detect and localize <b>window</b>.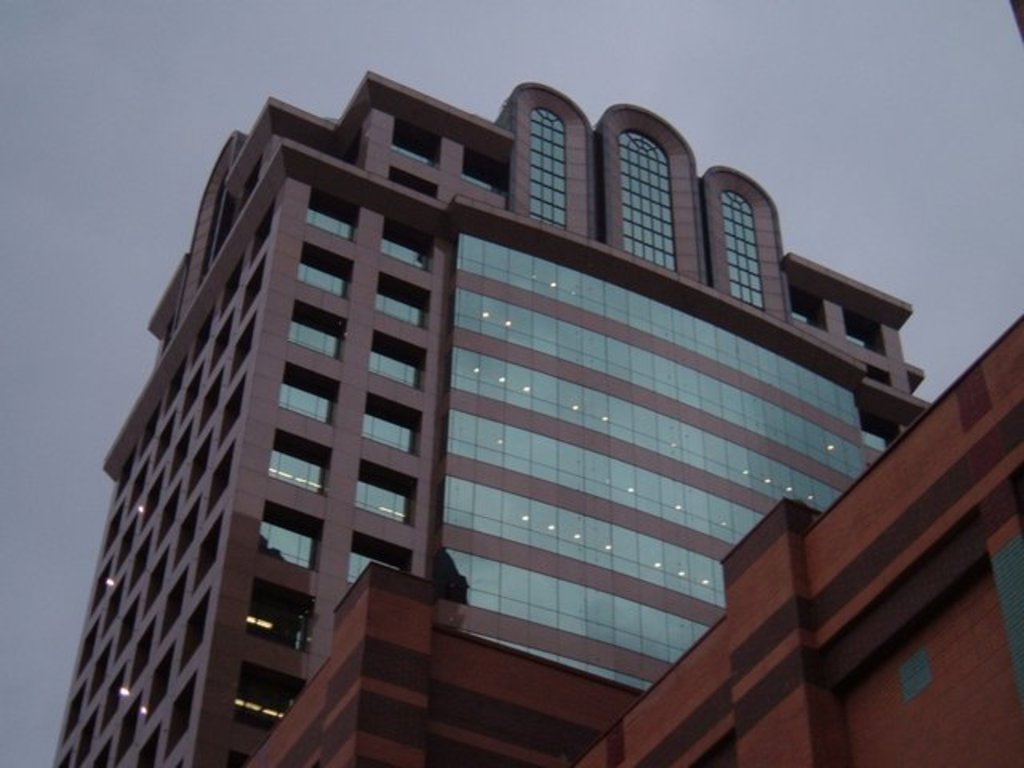
Localized at select_region(296, 256, 346, 298).
